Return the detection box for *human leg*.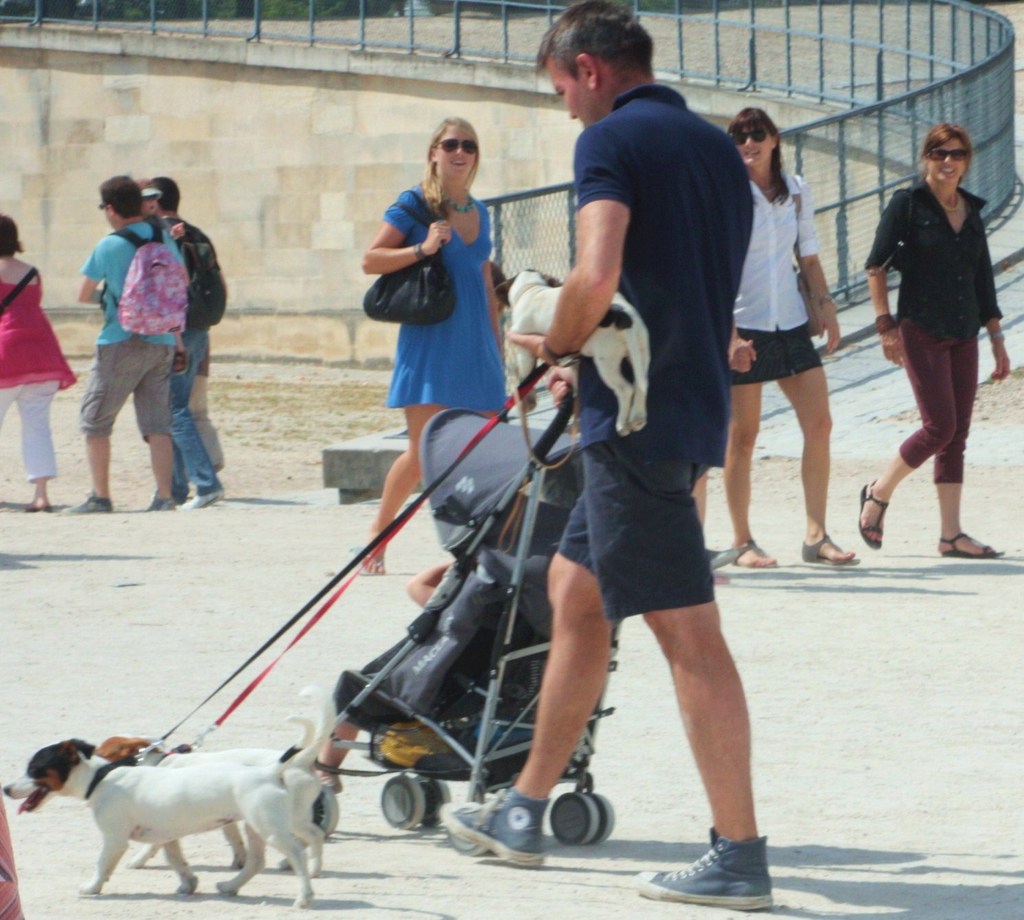
l=433, t=363, r=727, b=869.
